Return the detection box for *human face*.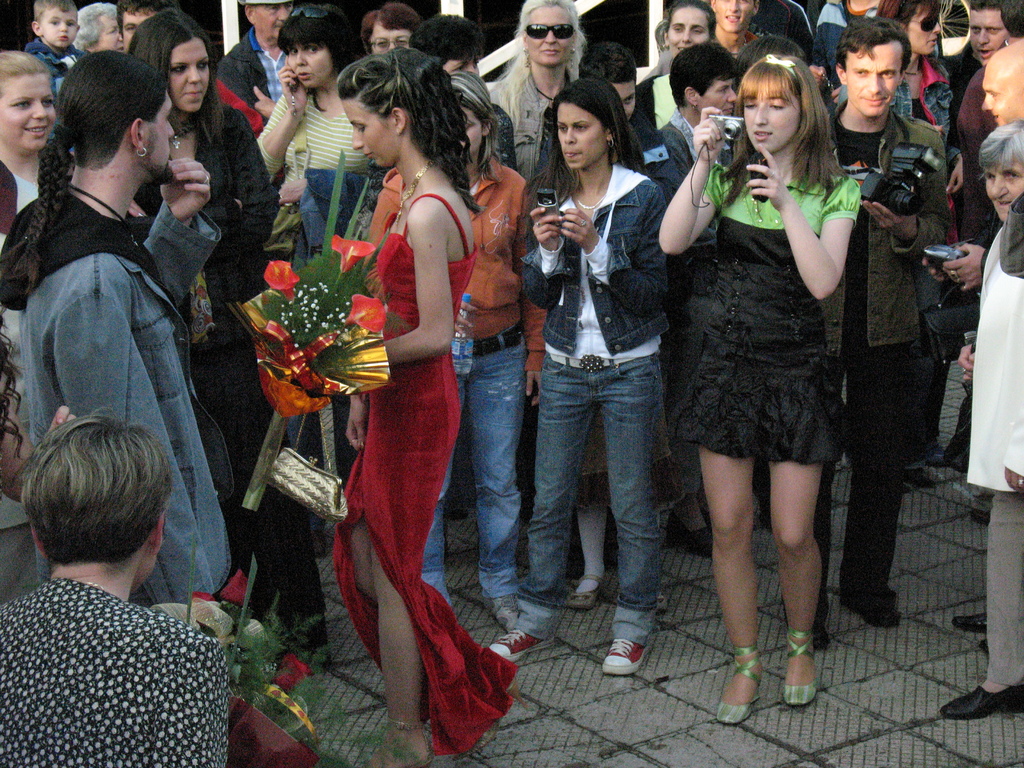
box=[3, 73, 54, 152].
